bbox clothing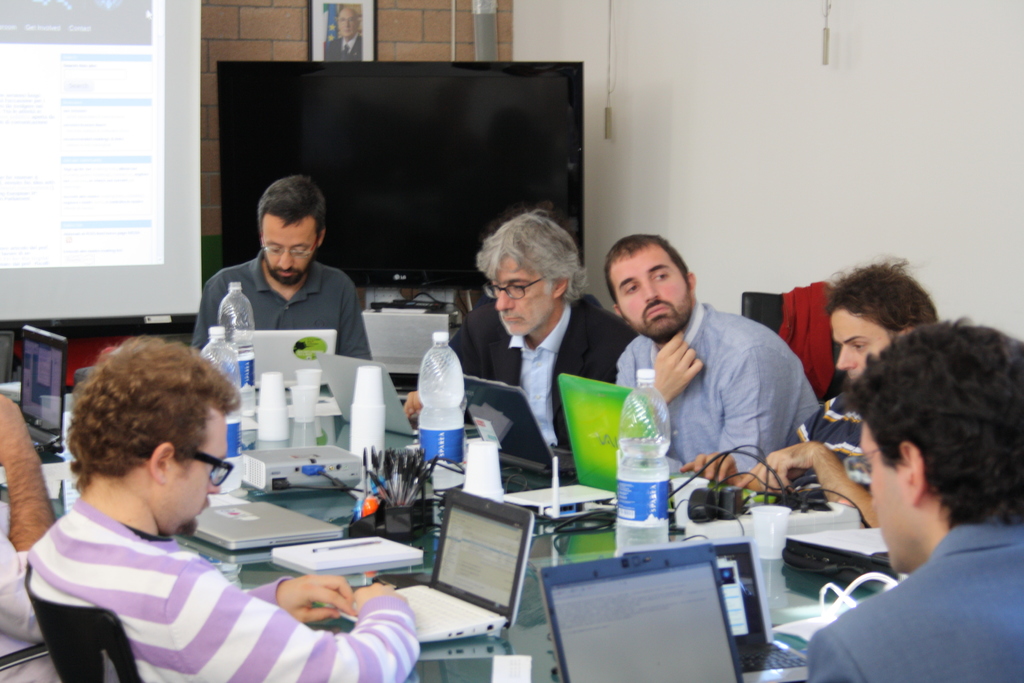
detection(610, 300, 821, 477)
